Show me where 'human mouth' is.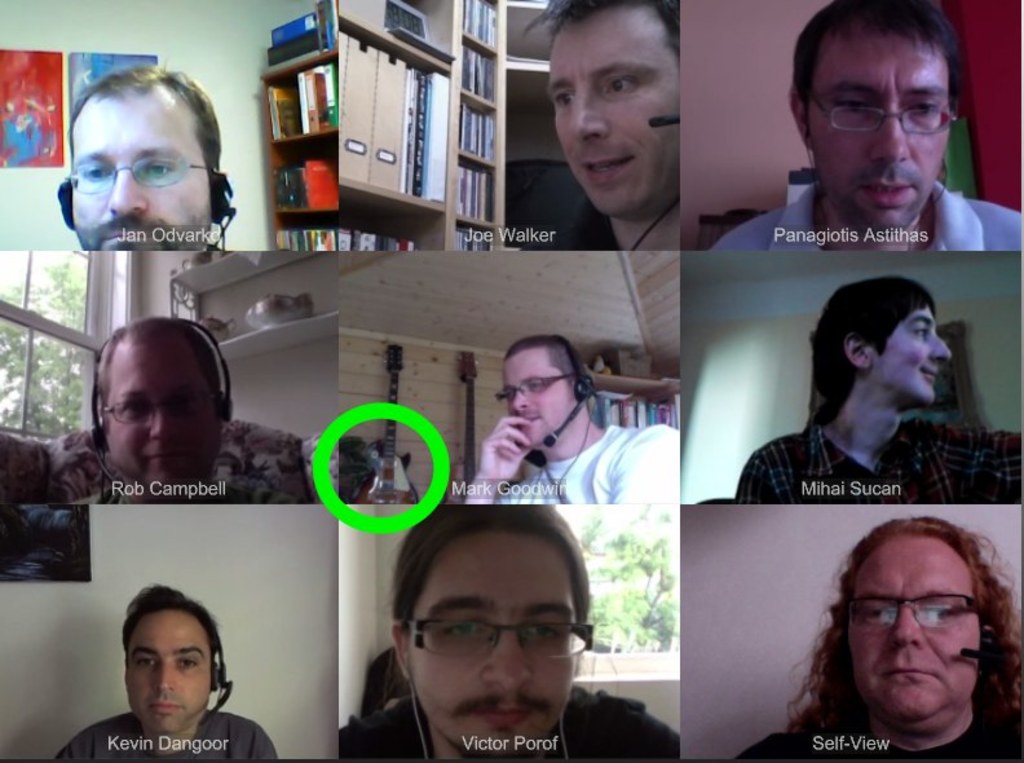
'human mouth' is at <box>515,415,542,429</box>.
